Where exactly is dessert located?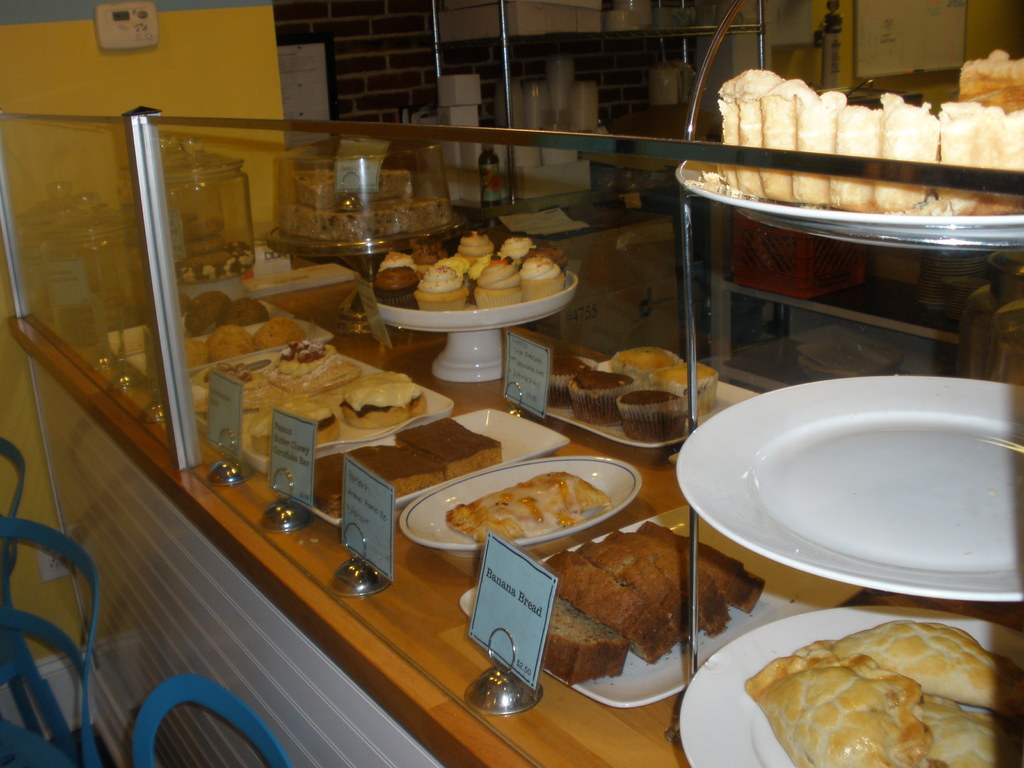
Its bounding box is BBox(221, 342, 352, 410).
